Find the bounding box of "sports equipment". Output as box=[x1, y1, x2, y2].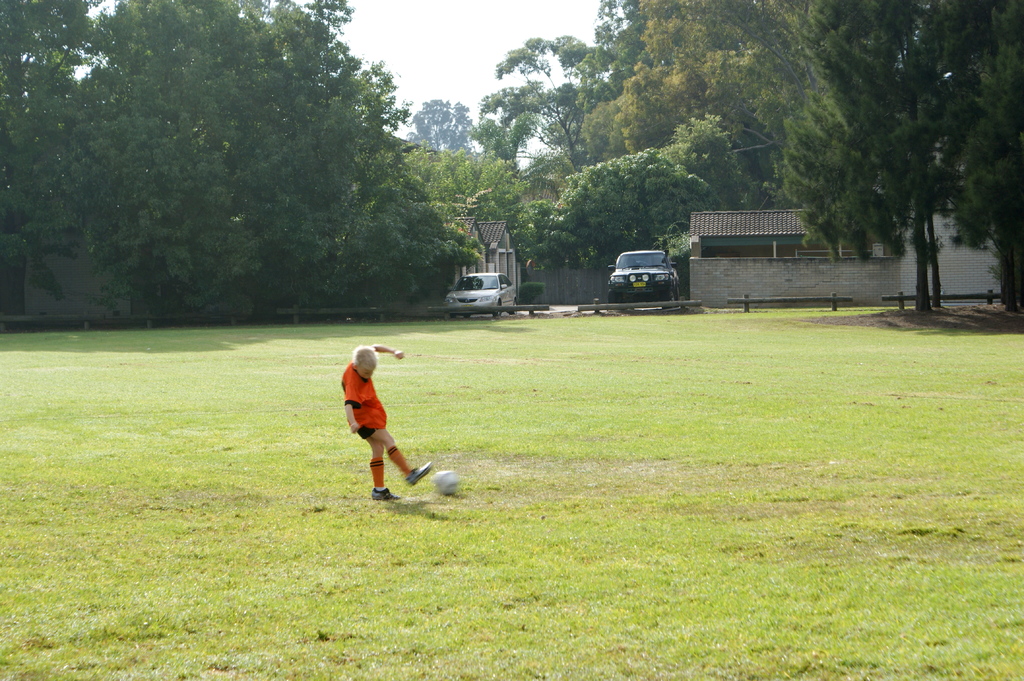
box=[434, 472, 462, 499].
